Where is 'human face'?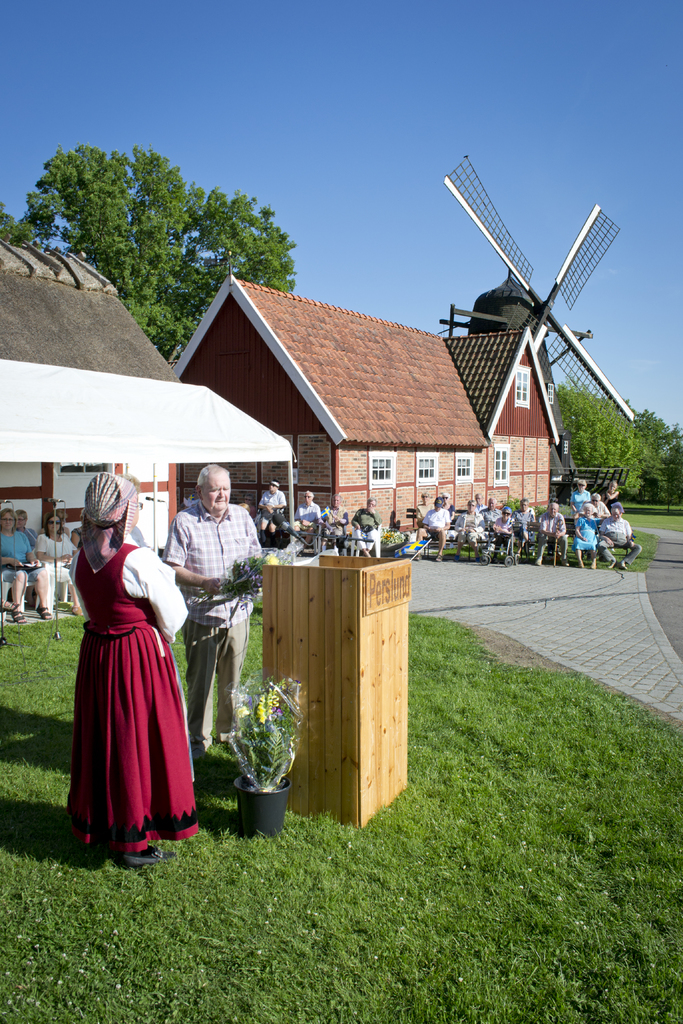
region(366, 499, 375, 509).
